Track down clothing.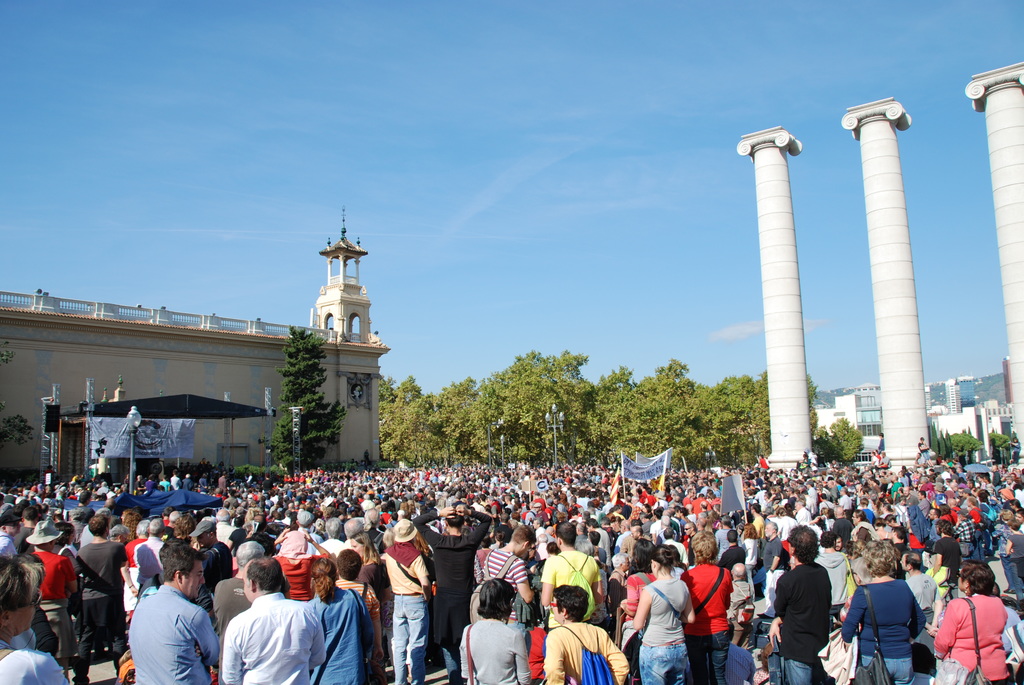
Tracked to 129:589:221:682.
